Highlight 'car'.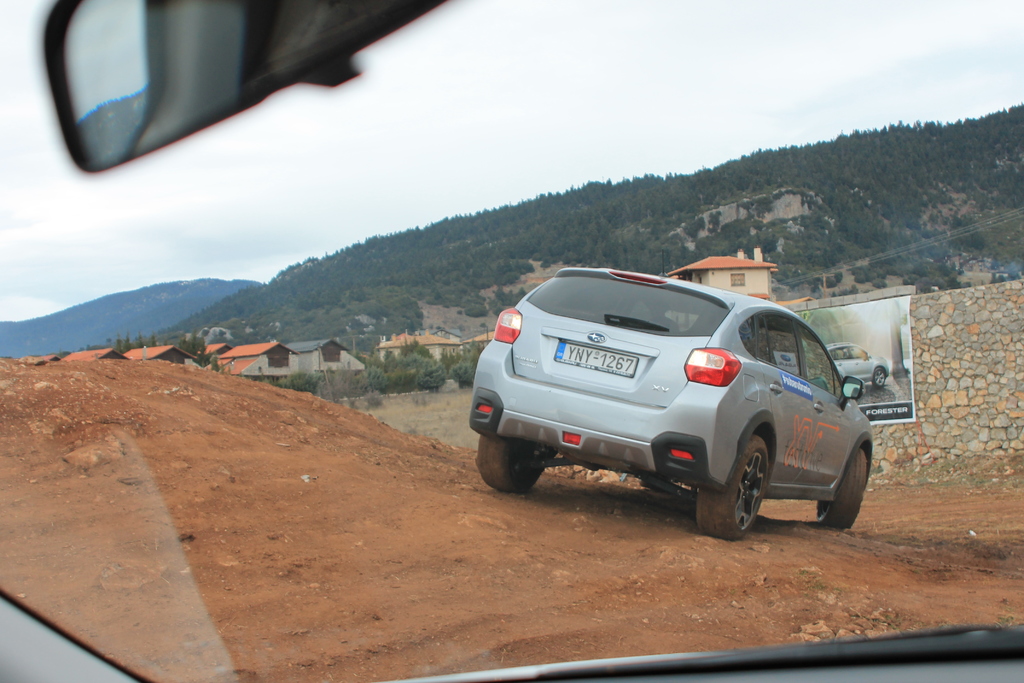
Highlighted region: Rect(468, 268, 878, 536).
